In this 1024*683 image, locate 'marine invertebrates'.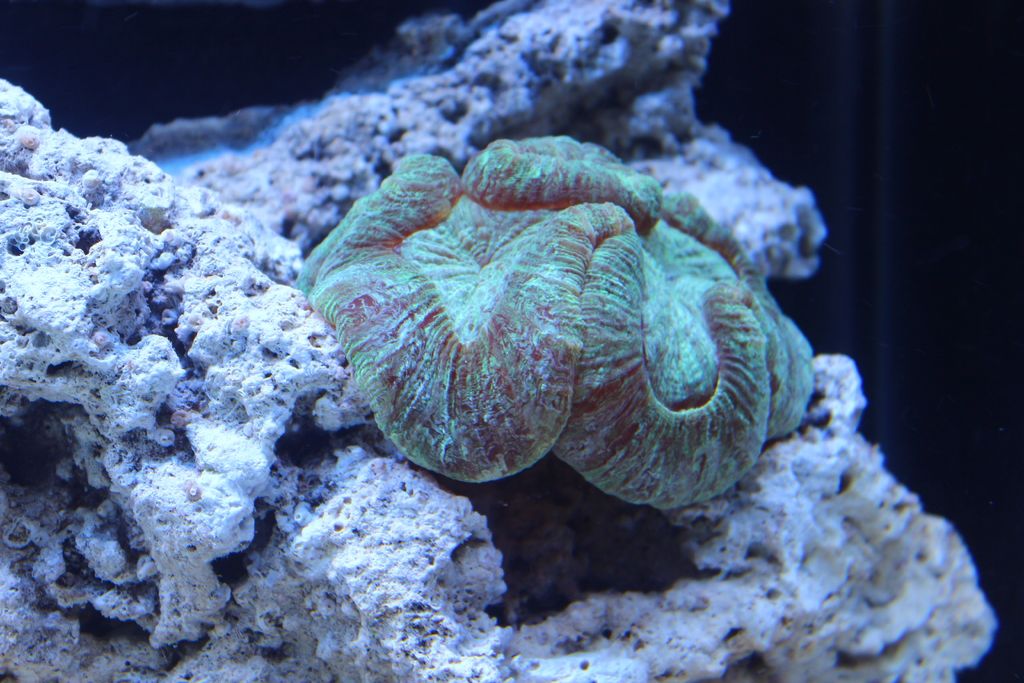
Bounding box: <bbox>313, 145, 864, 568</bbox>.
